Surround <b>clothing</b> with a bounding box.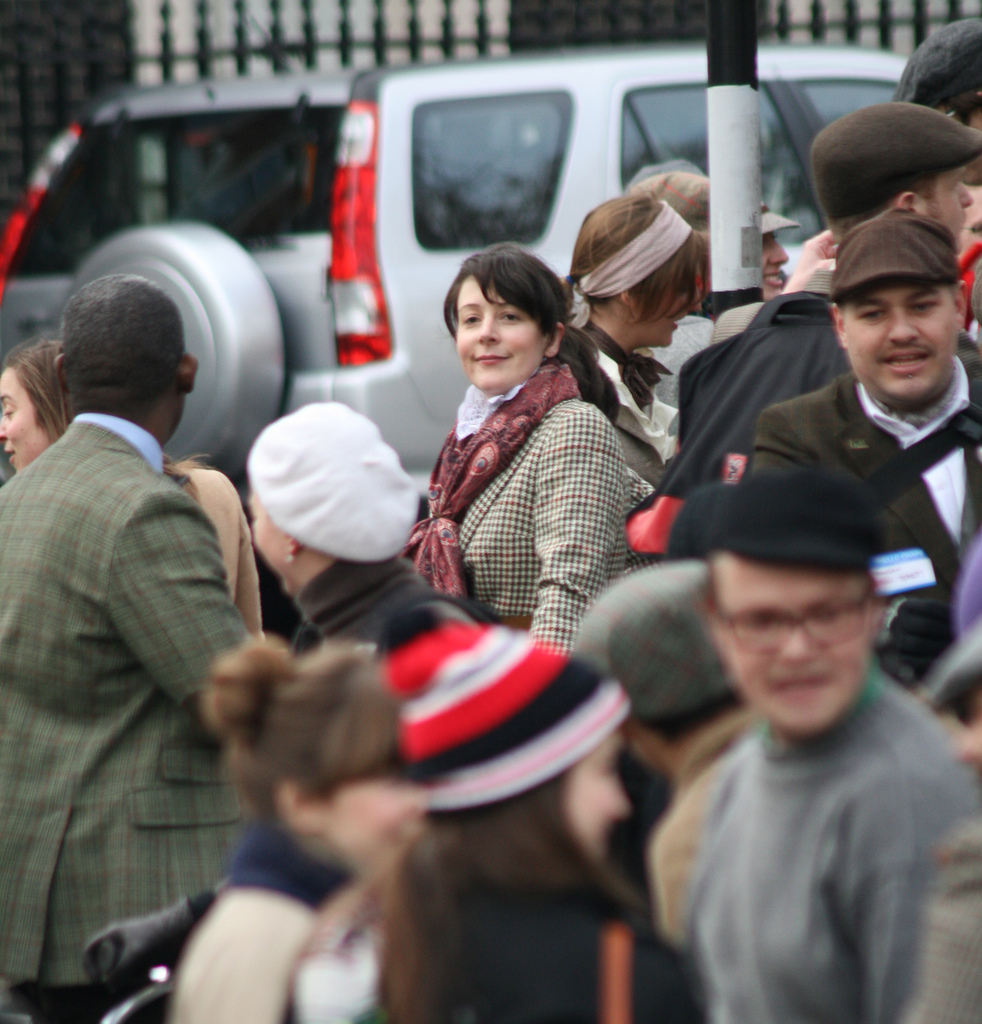
411/352/648/644.
